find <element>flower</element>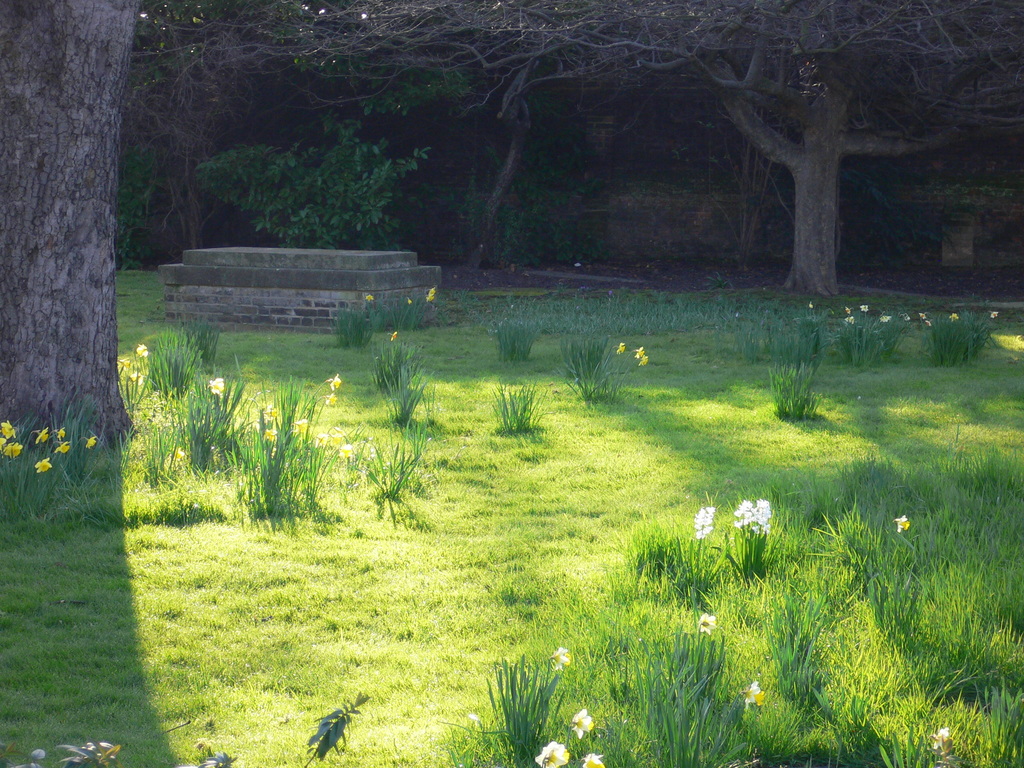
[989,311,1000,321]
